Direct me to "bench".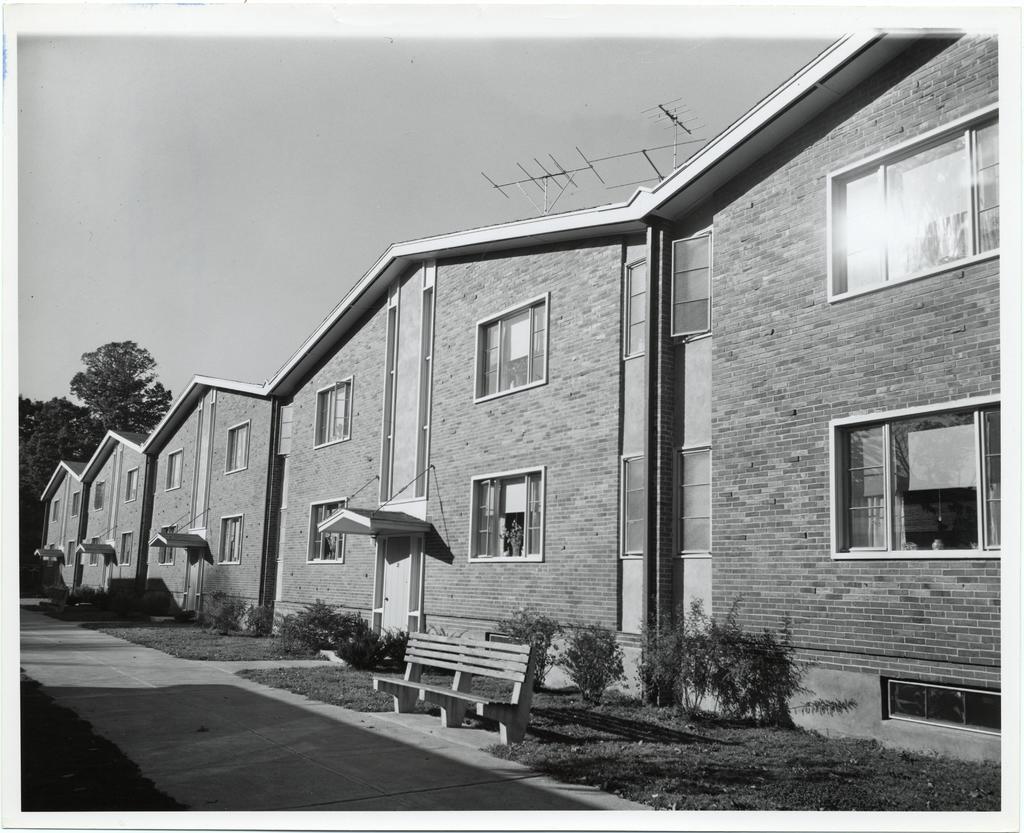
Direction: rect(361, 637, 573, 753).
